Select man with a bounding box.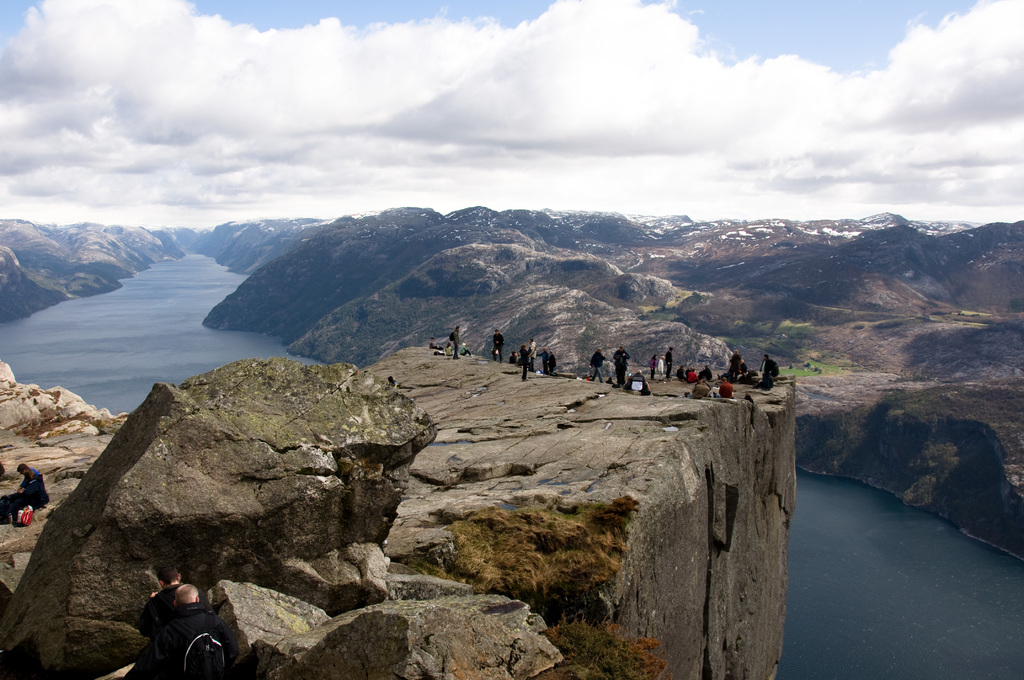
bbox(428, 334, 444, 349).
